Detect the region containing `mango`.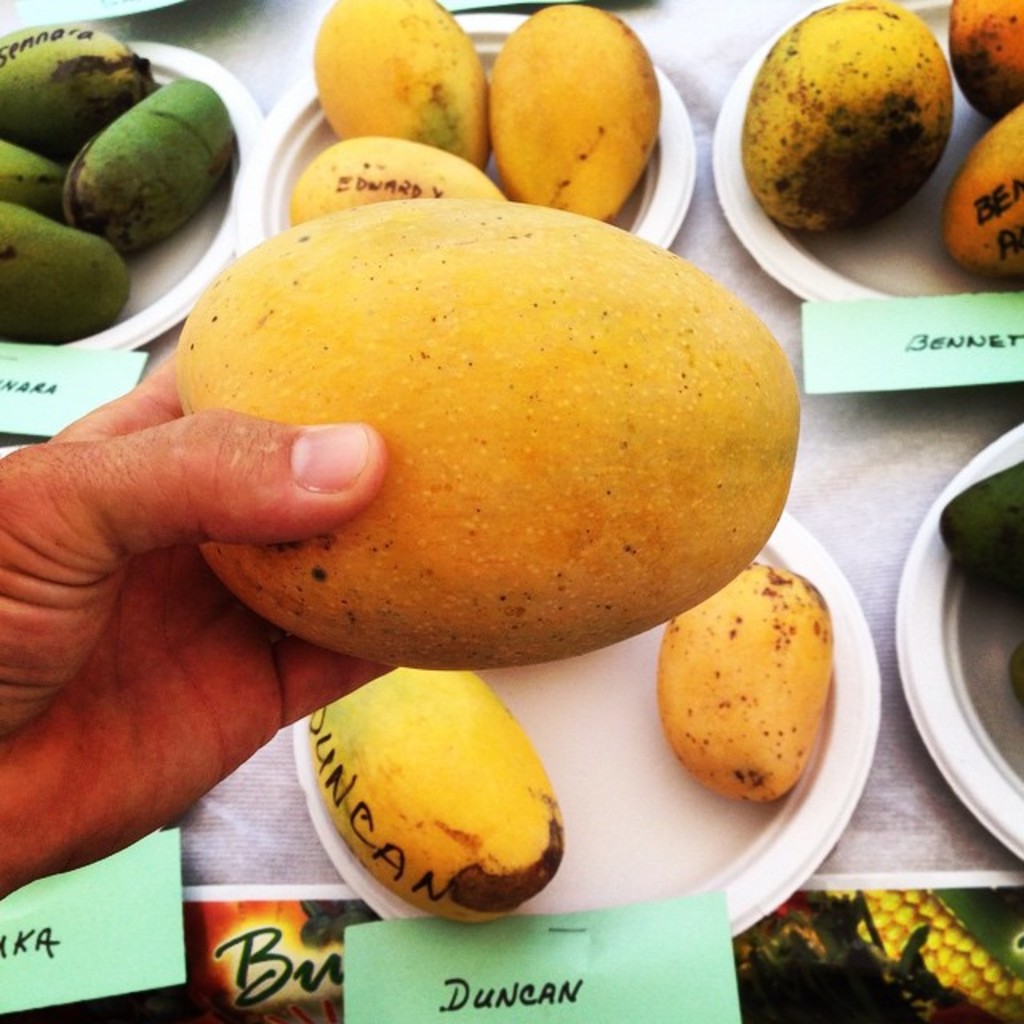
(x1=739, y1=0, x2=949, y2=227).
